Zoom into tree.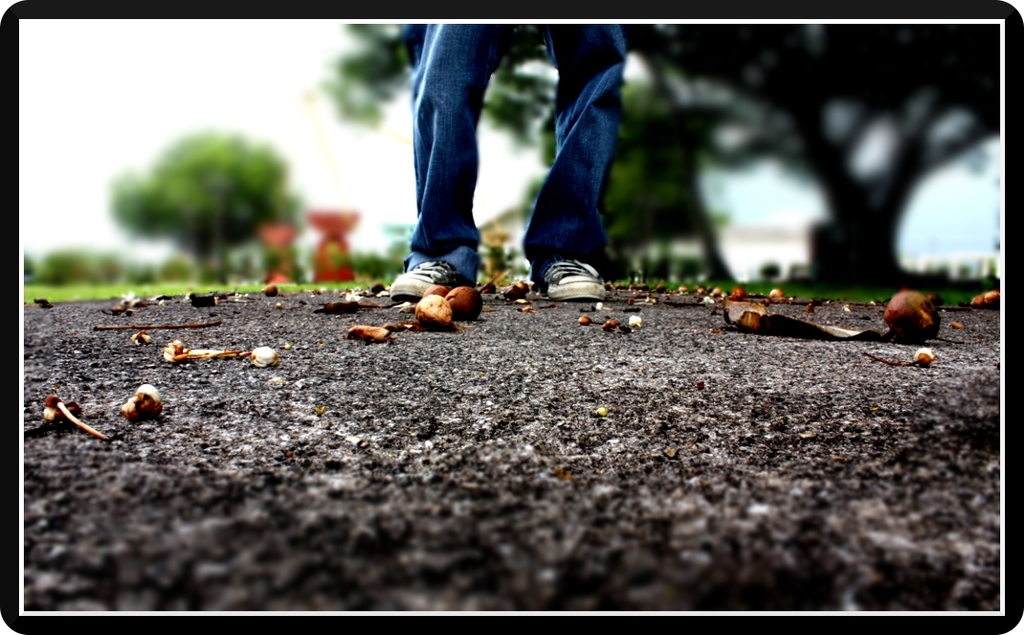
Zoom target: <region>115, 110, 314, 273</region>.
